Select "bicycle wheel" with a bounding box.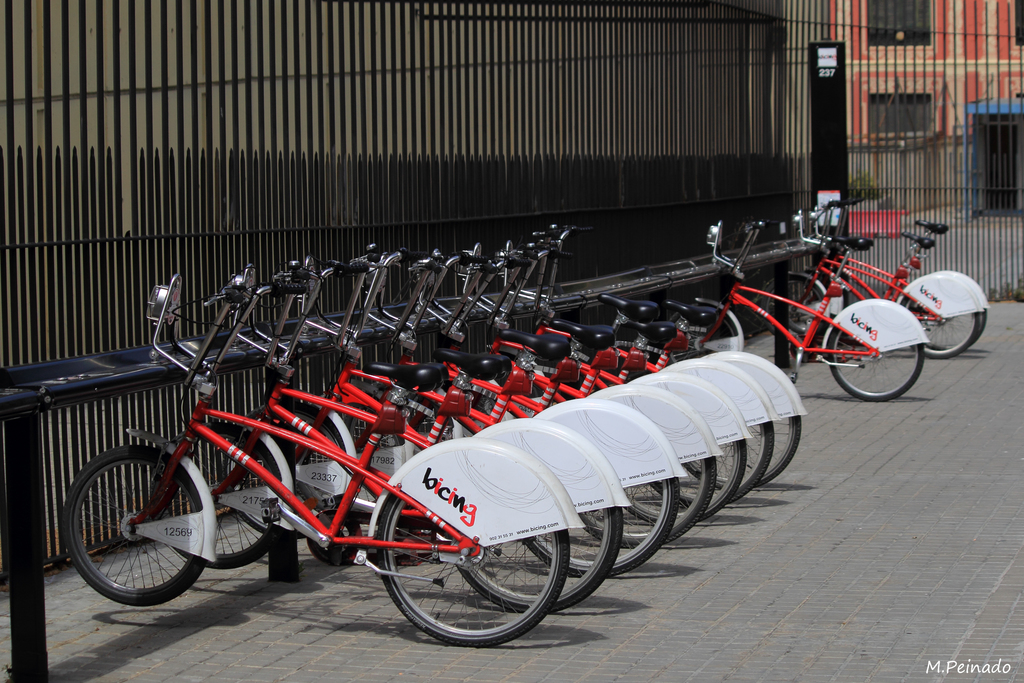
{"left": 58, "top": 452, "right": 218, "bottom": 616}.
